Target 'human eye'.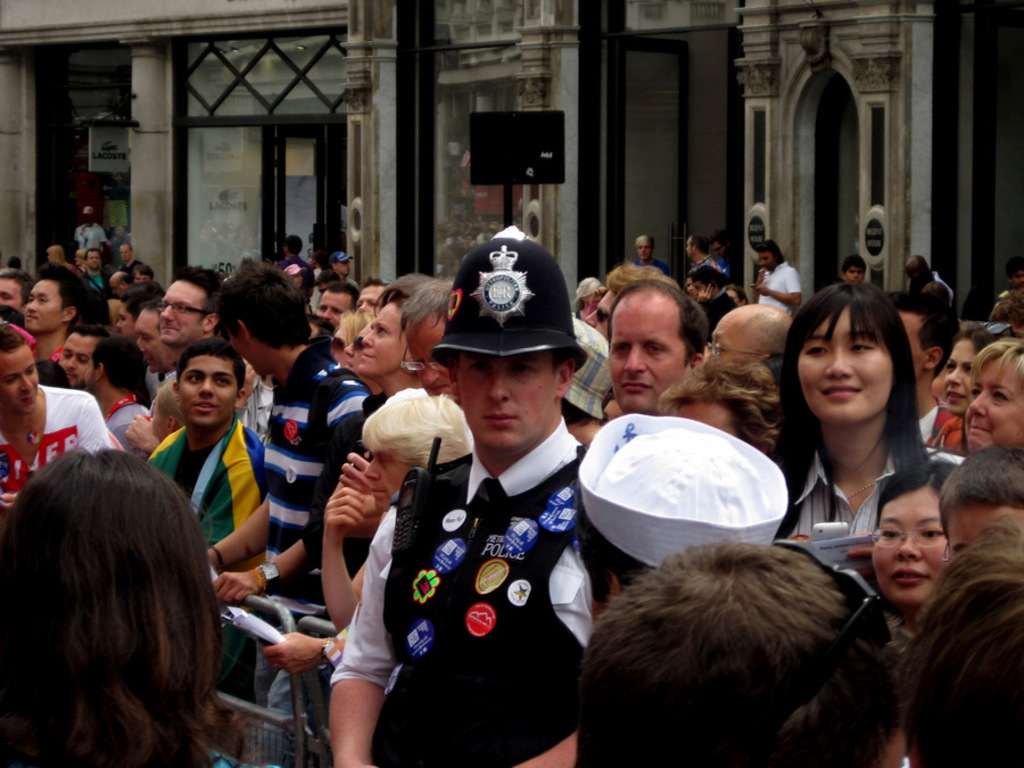
Target region: {"left": 187, "top": 372, "right": 205, "bottom": 383}.
